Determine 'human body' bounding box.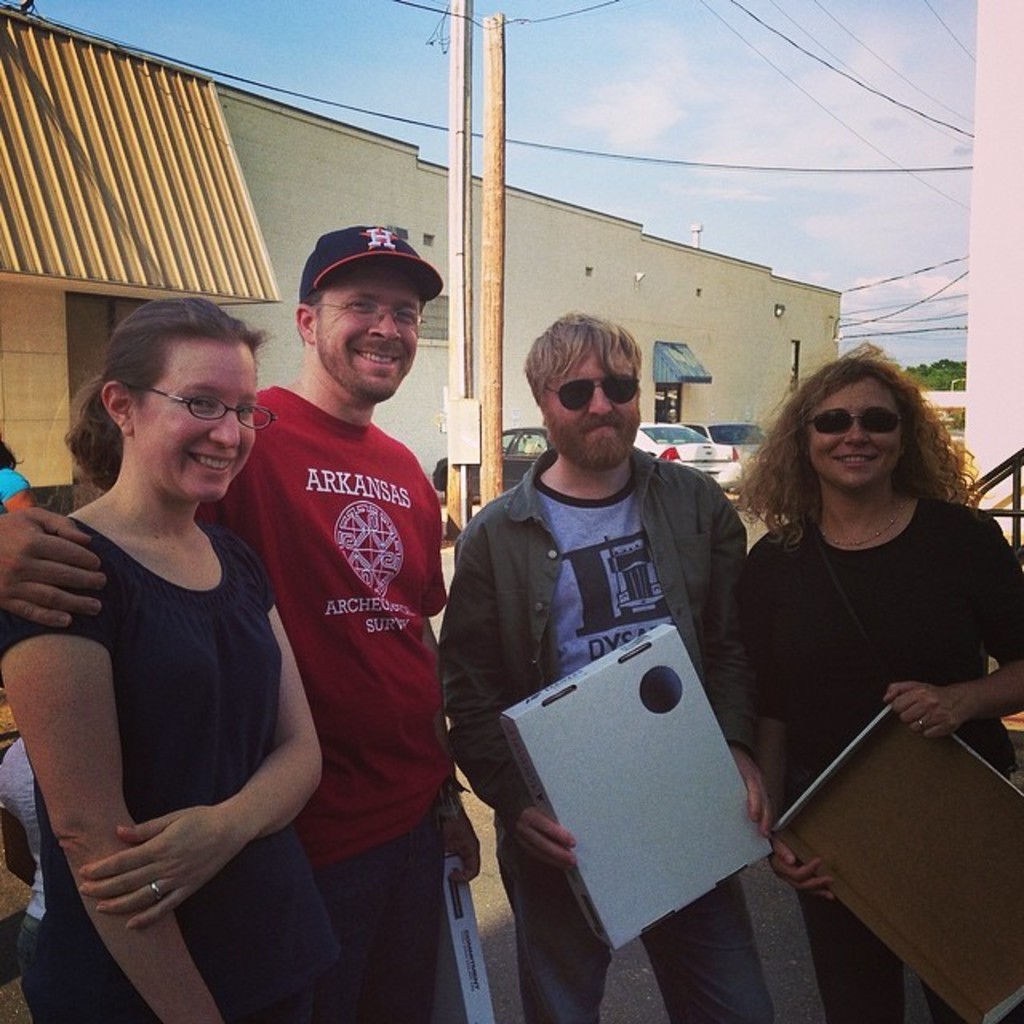
Determined: bbox(438, 309, 774, 1022).
